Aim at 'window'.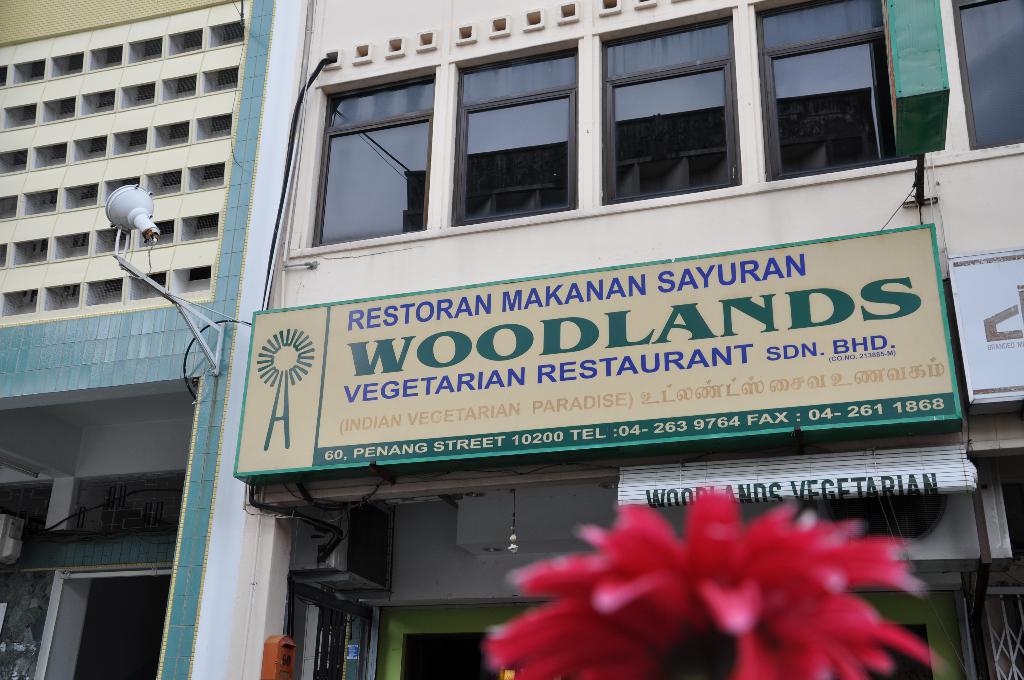
Aimed at crop(97, 228, 125, 250).
